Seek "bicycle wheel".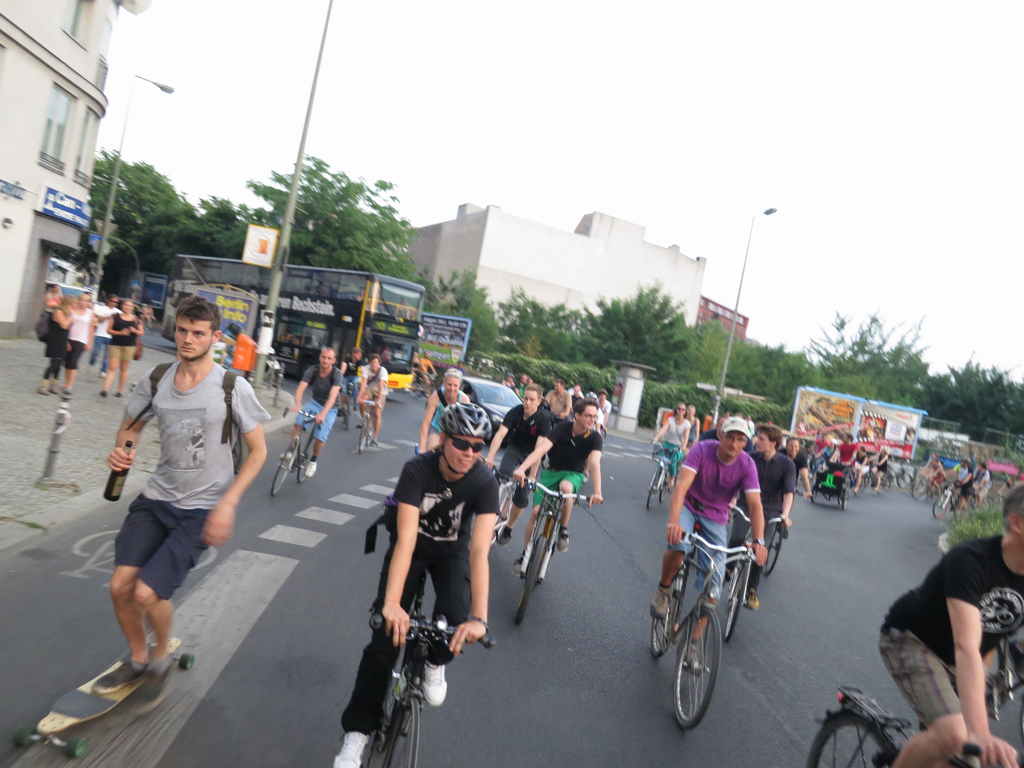
271/439/298/493.
